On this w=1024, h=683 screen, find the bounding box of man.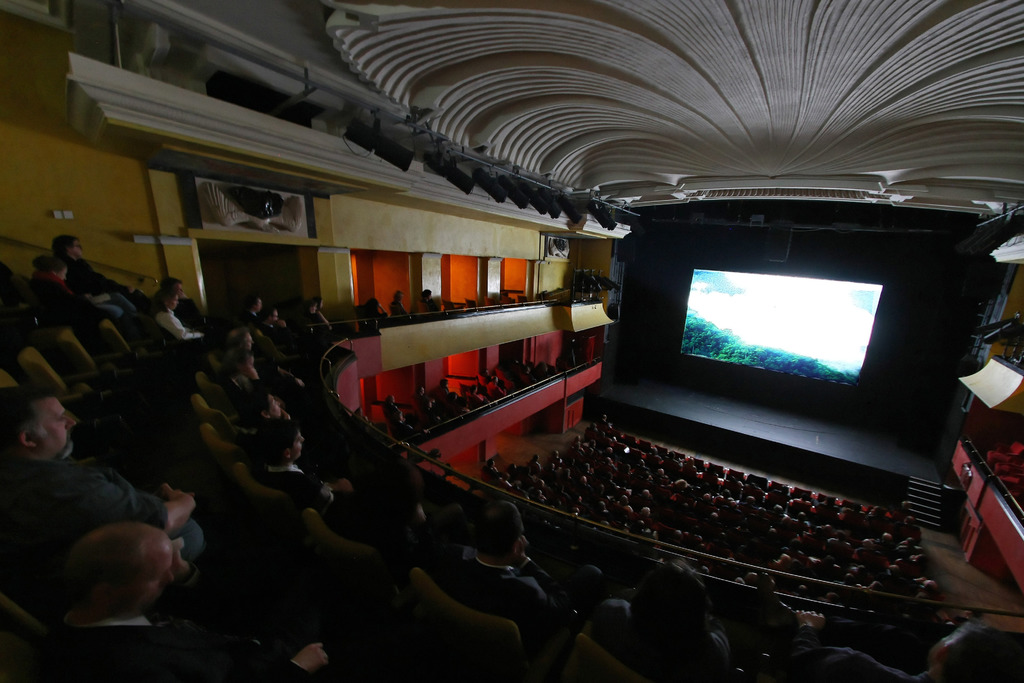
Bounding box: (788, 621, 1023, 682).
